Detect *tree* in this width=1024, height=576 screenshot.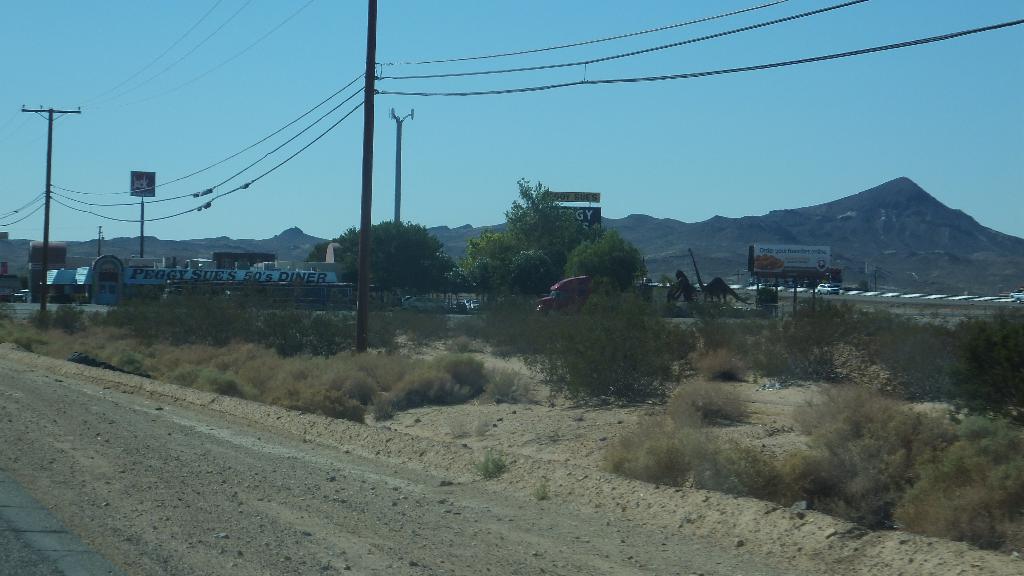
Detection: [left=332, top=210, right=464, bottom=290].
